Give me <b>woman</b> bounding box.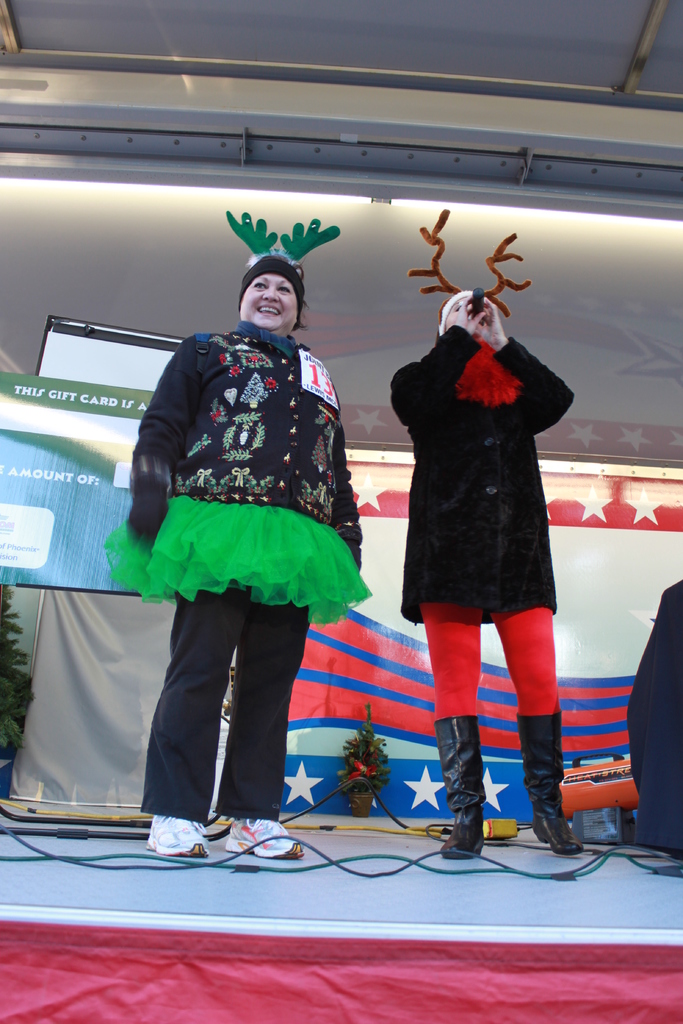
(384, 283, 577, 863).
